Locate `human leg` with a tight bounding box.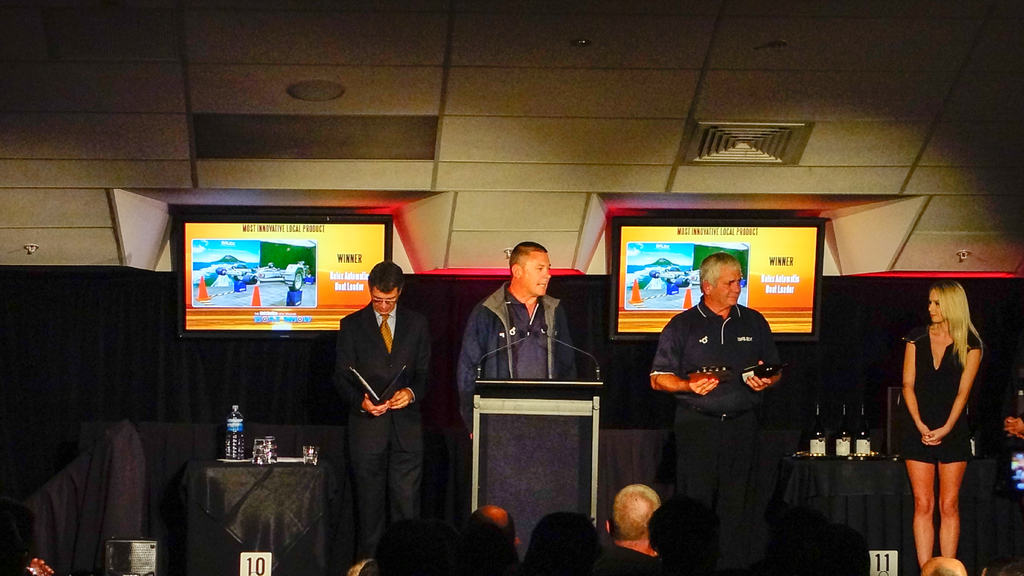
box(720, 406, 756, 574).
